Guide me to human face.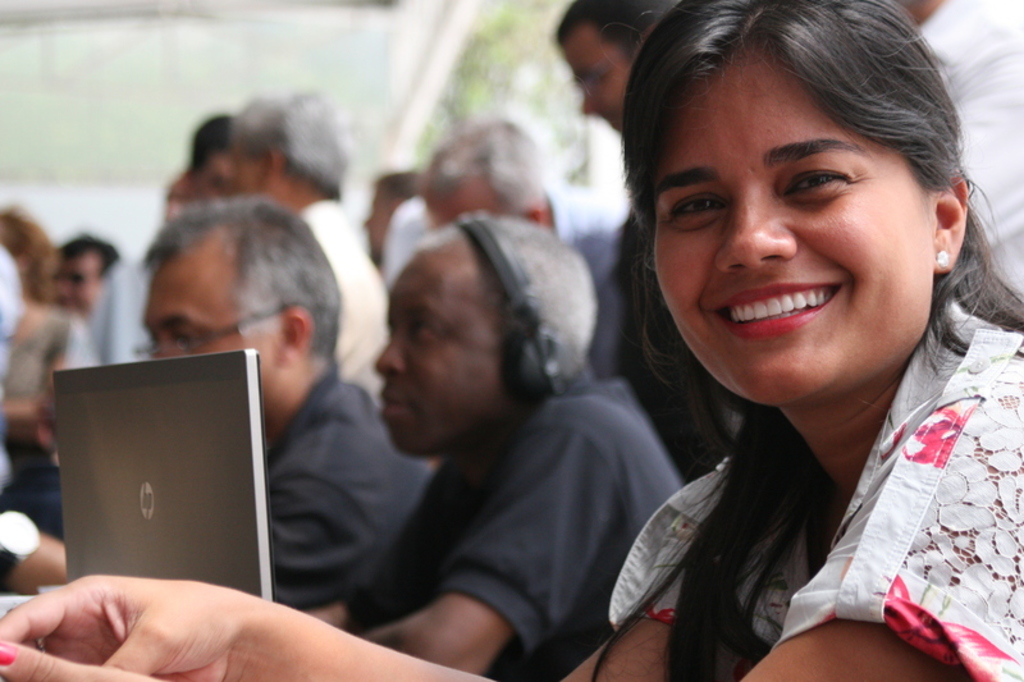
Guidance: <region>652, 59, 956, 386</region>.
